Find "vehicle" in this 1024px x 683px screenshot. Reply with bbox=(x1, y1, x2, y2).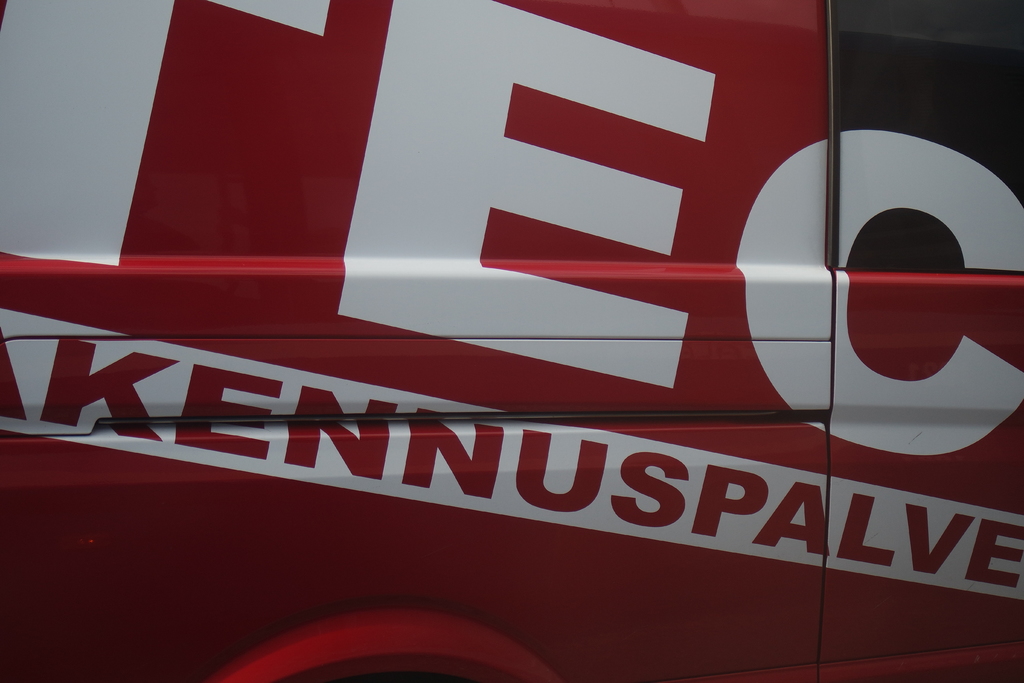
bbox=(0, 0, 1023, 682).
